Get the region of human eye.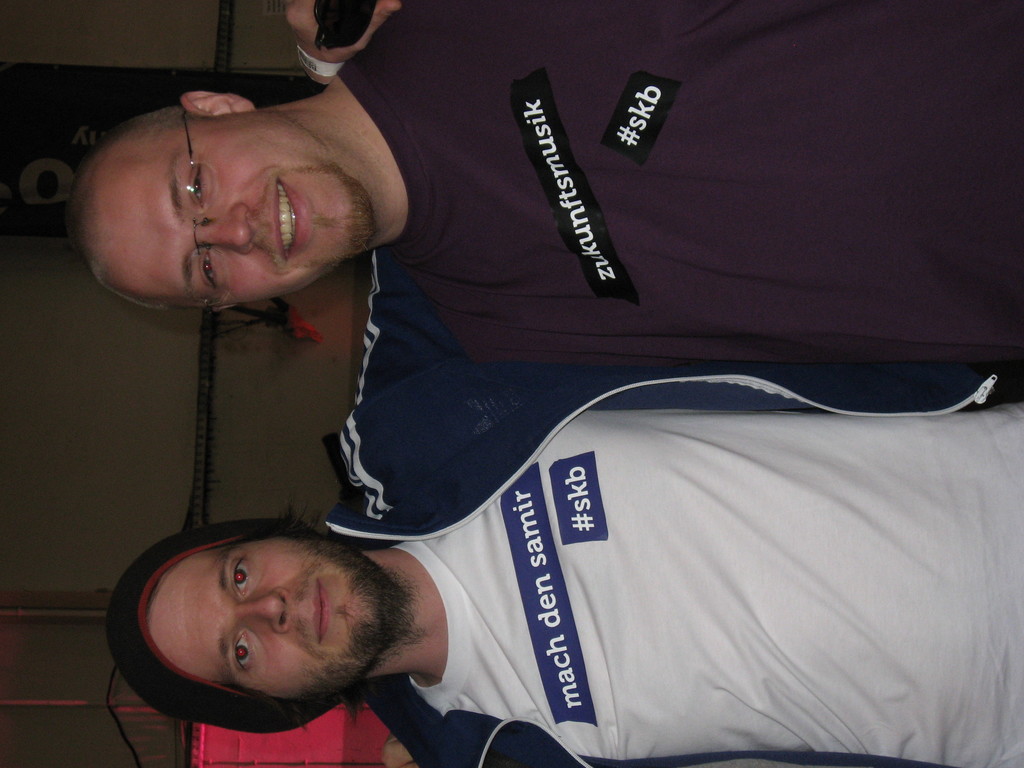
229, 555, 255, 597.
